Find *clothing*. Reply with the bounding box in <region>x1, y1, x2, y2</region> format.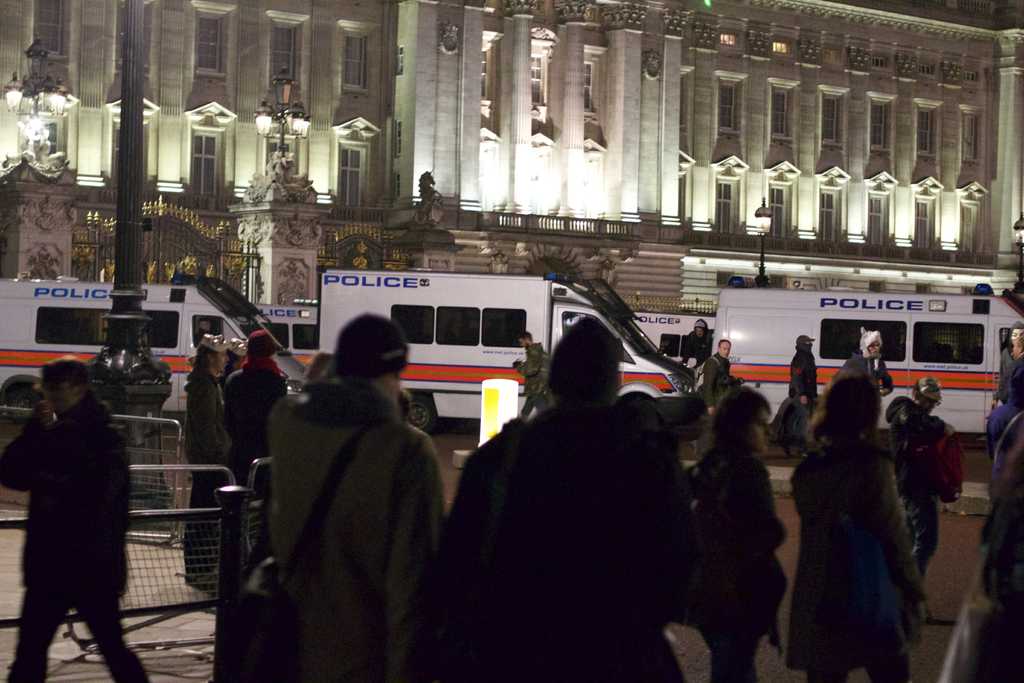
<region>449, 397, 701, 682</region>.
